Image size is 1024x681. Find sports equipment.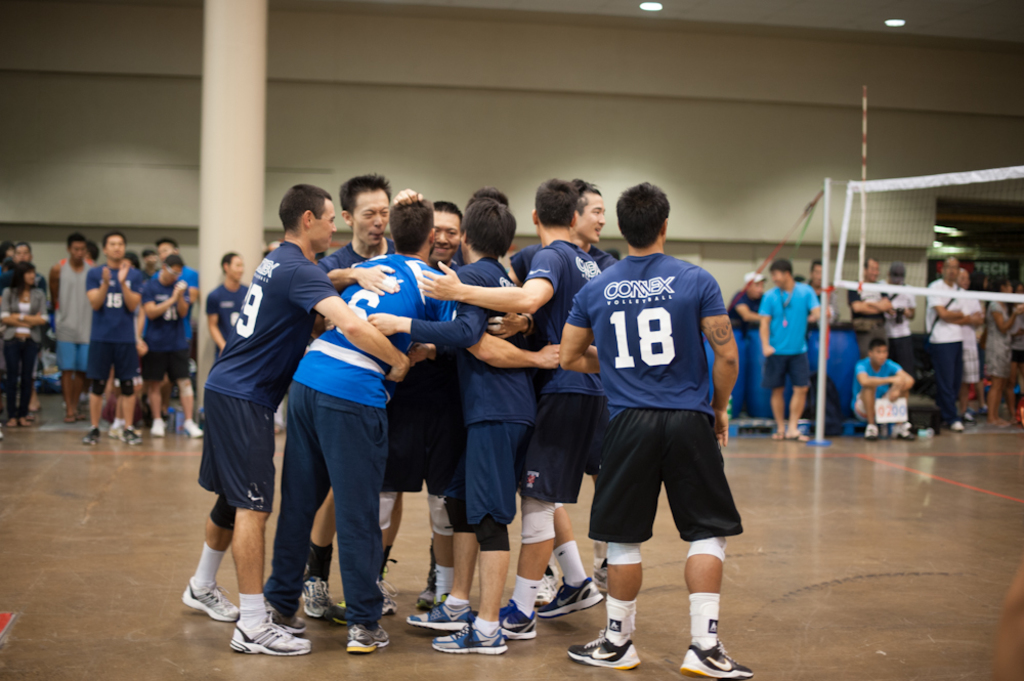
l=296, t=578, r=334, b=618.
